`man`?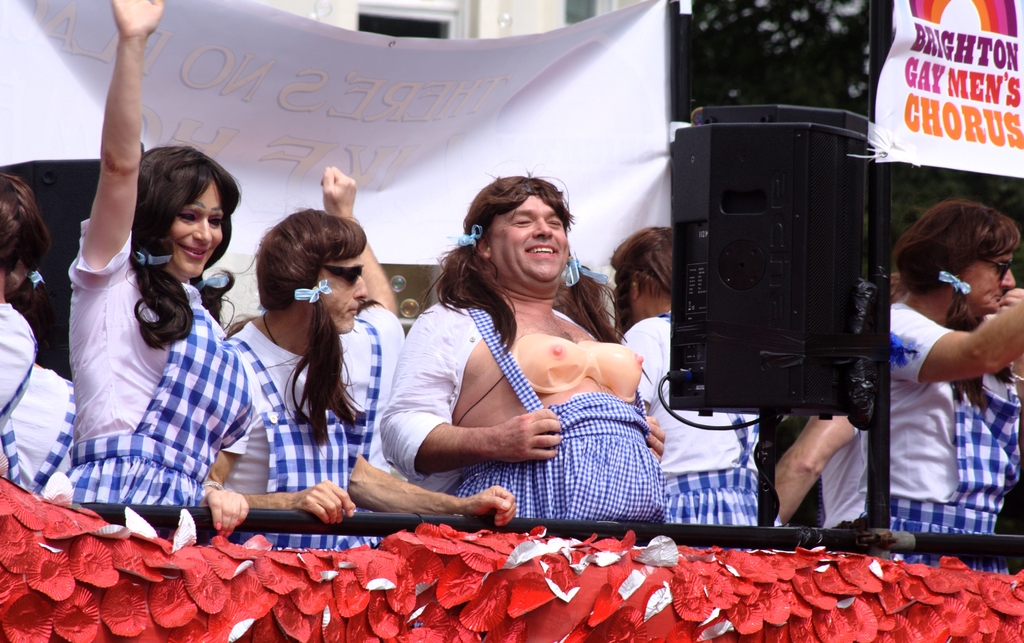
box=[378, 165, 668, 520]
